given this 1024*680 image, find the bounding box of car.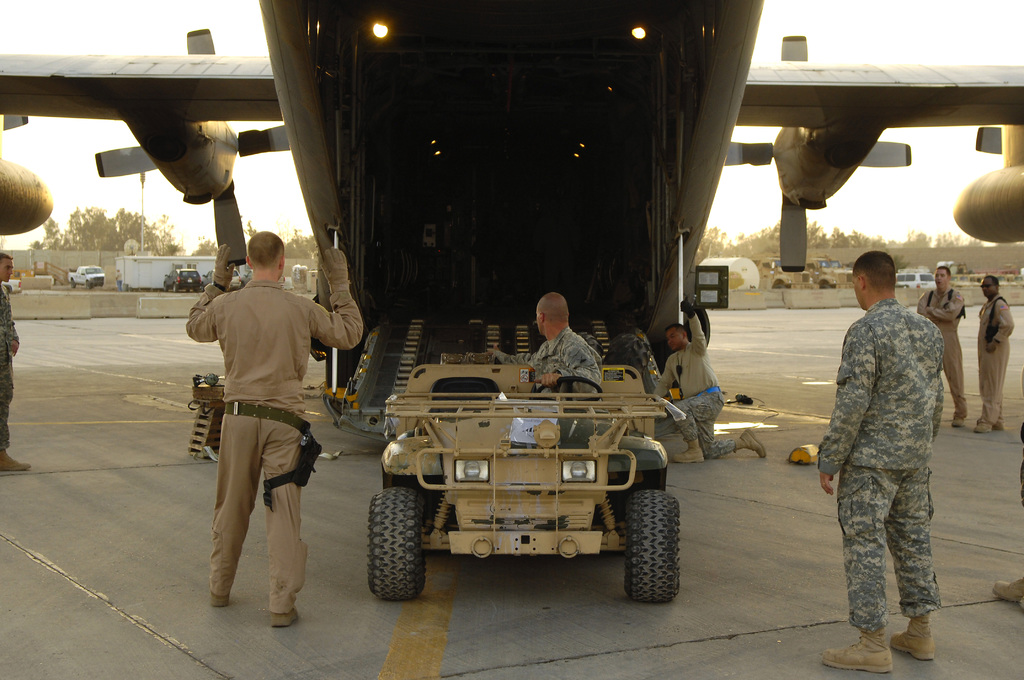
(68, 264, 107, 284).
